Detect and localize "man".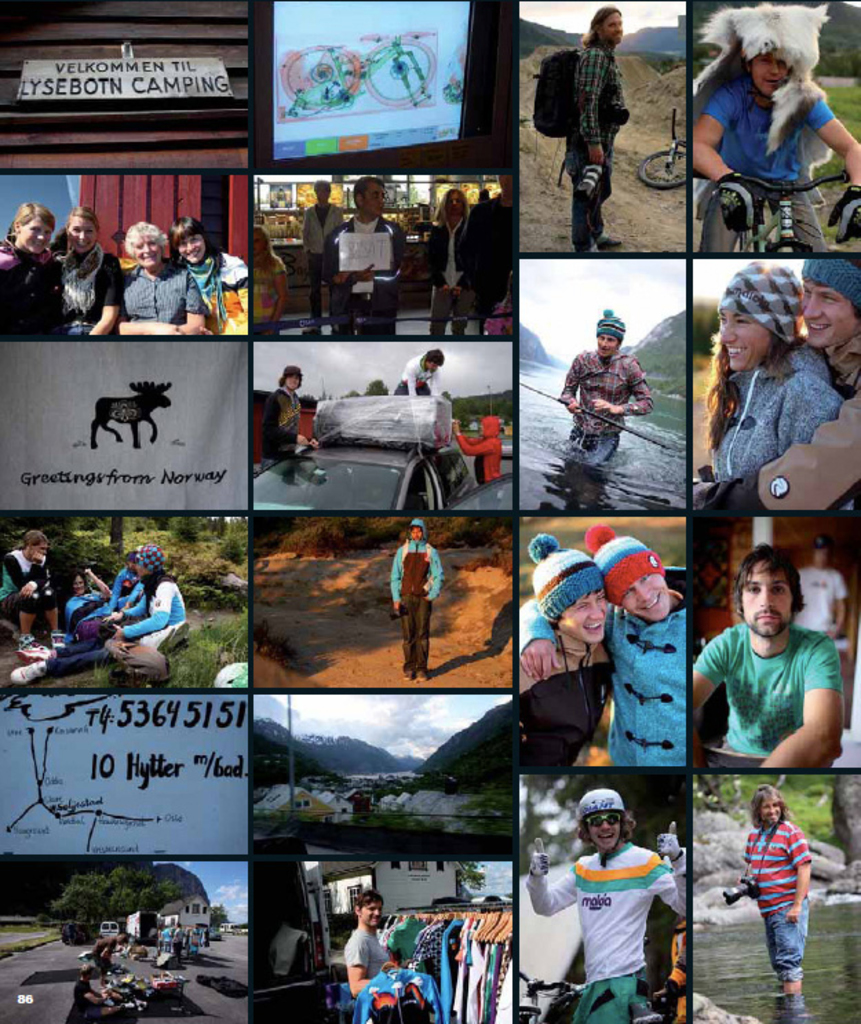
Localized at 81 963 112 1020.
